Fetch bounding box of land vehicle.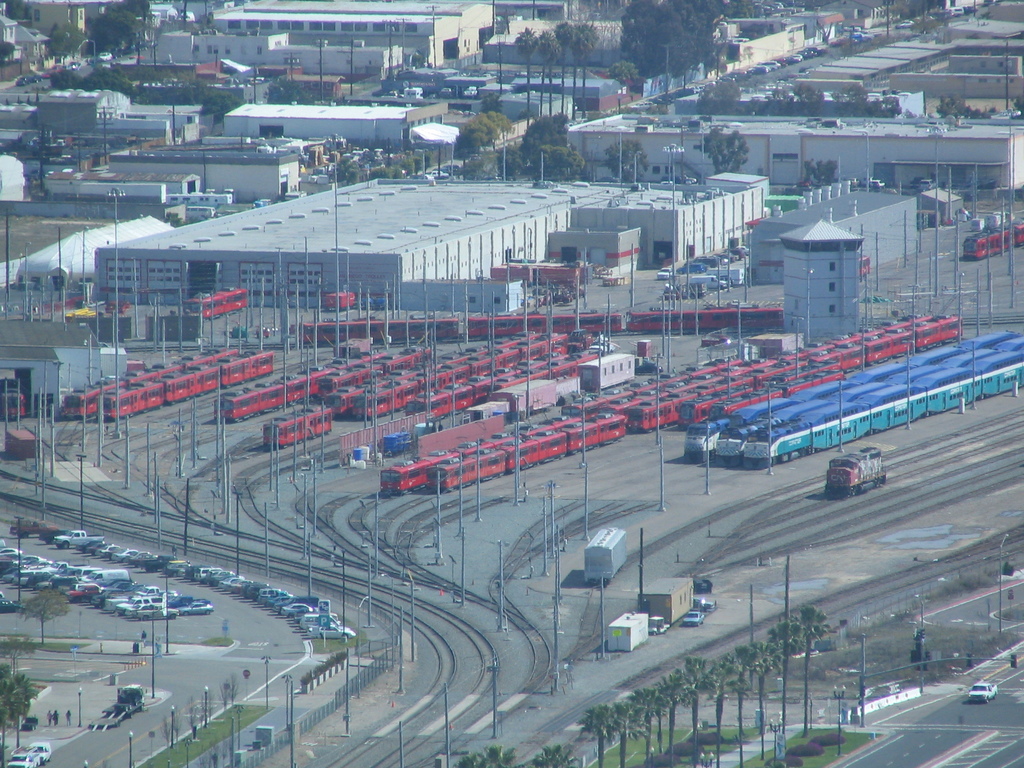
Bbox: 116/550/131/557.
